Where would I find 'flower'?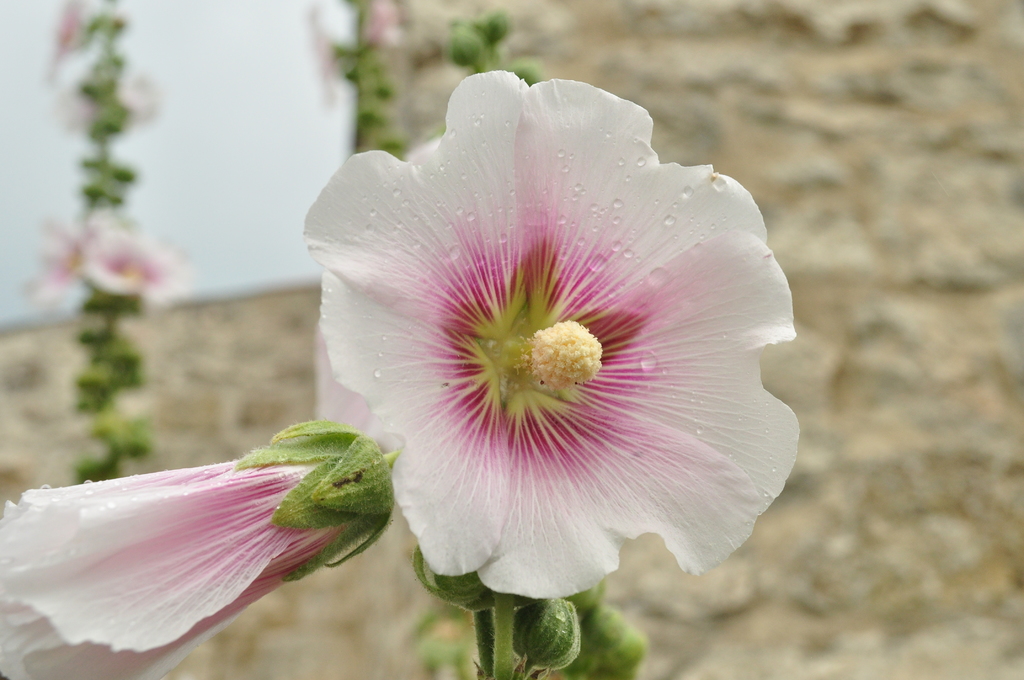
At select_region(305, 77, 817, 615).
